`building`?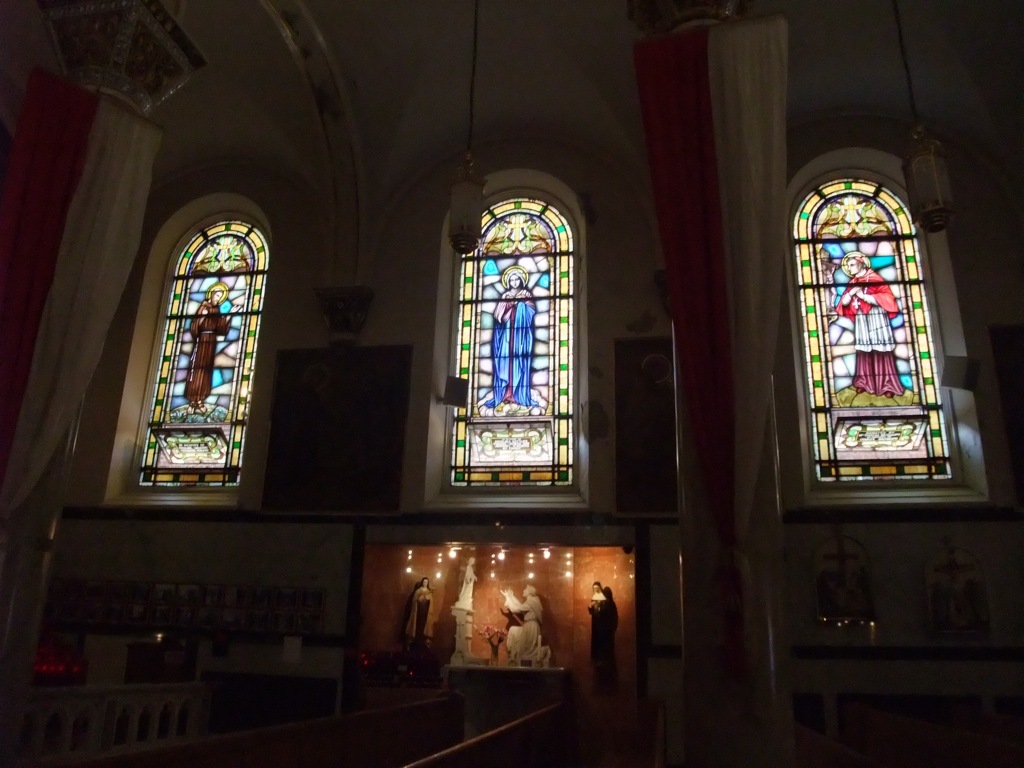
BBox(0, 0, 1023, 711)
